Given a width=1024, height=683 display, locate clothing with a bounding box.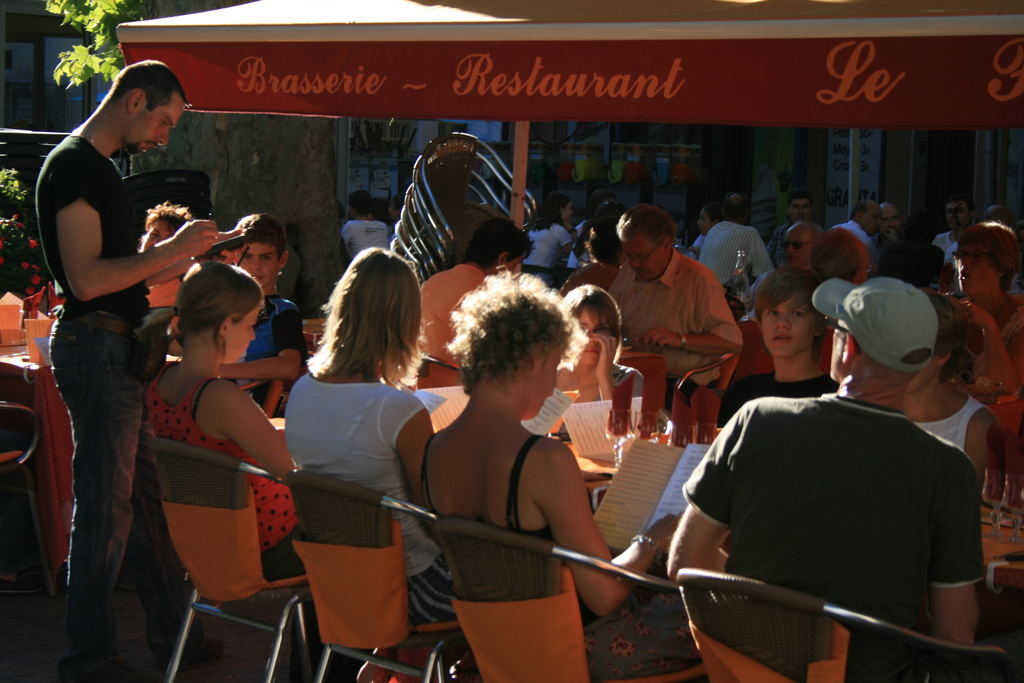
Located: 695,220,778,289.
